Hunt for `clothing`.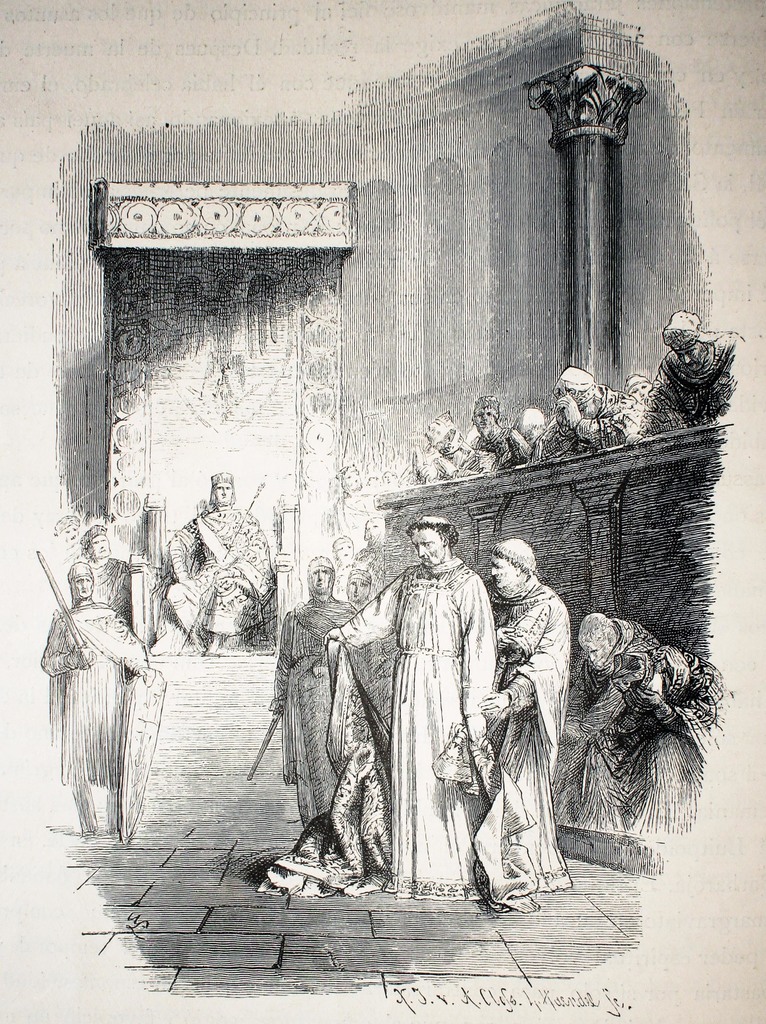
Hunted down at 158,508,270,644.
